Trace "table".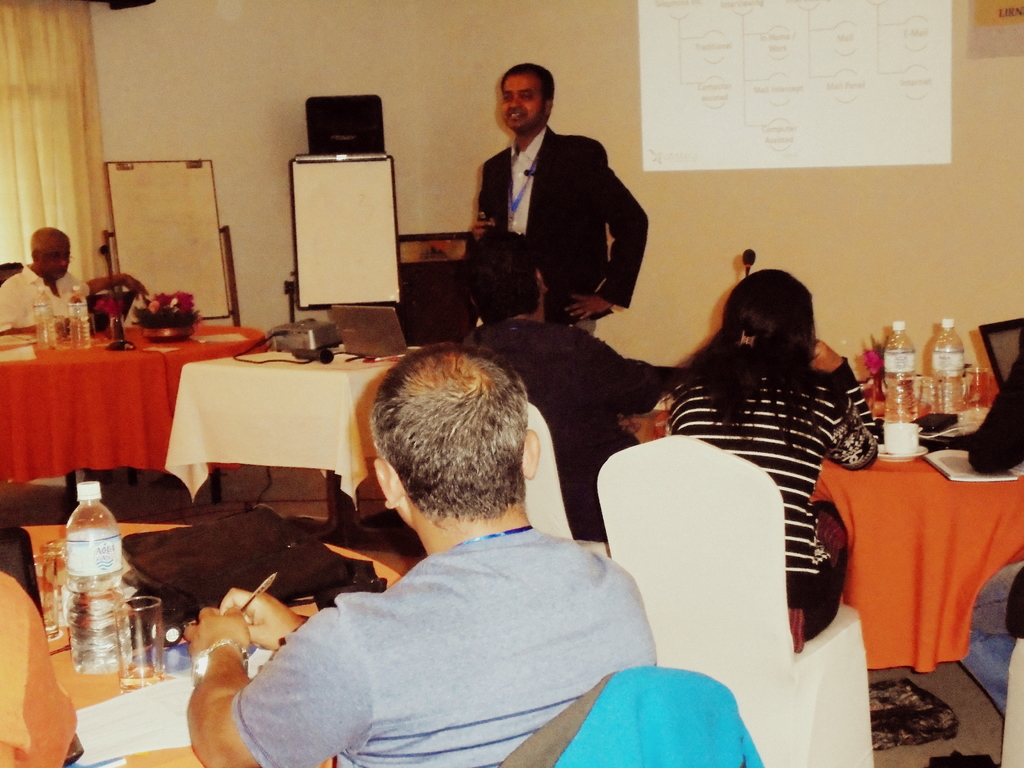
Traced to pyautogui.locateOnScreen(0, 521, 398, 767).
